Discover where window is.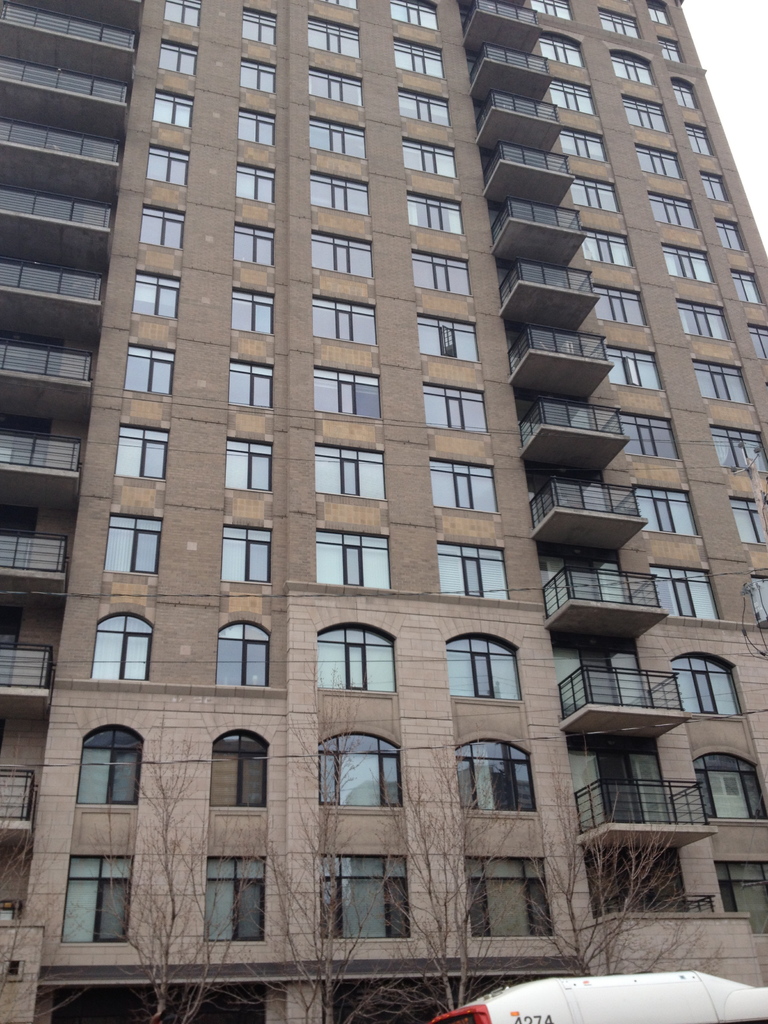
Discovered at (x1=730, y1=266, x2=767, y2=305).
